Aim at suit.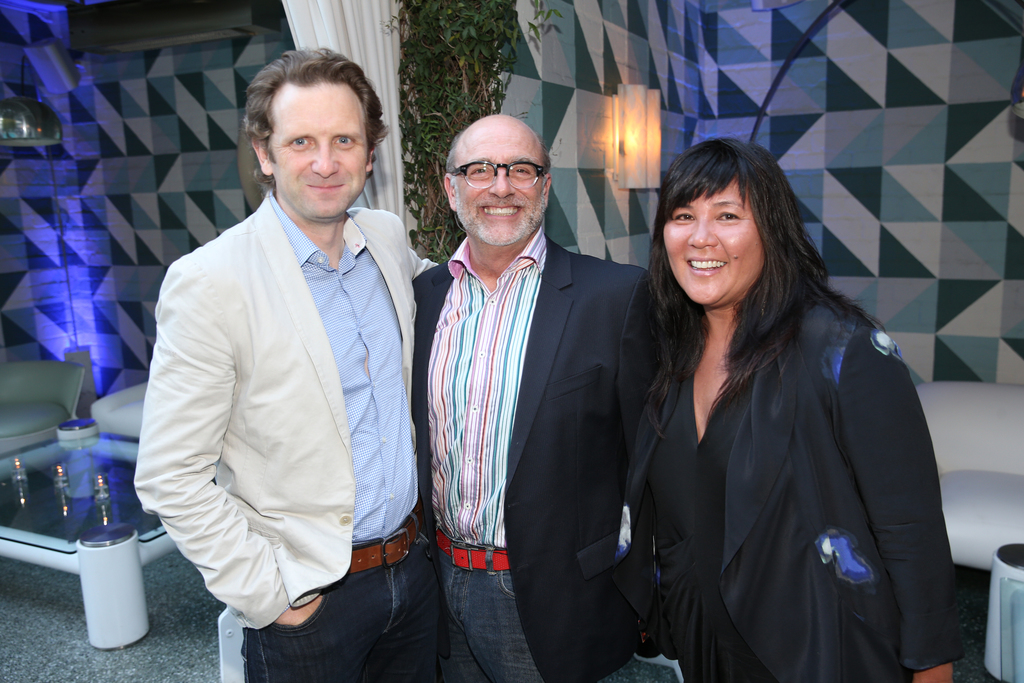
Aimed at Rect(412, 226, 669, 682).
